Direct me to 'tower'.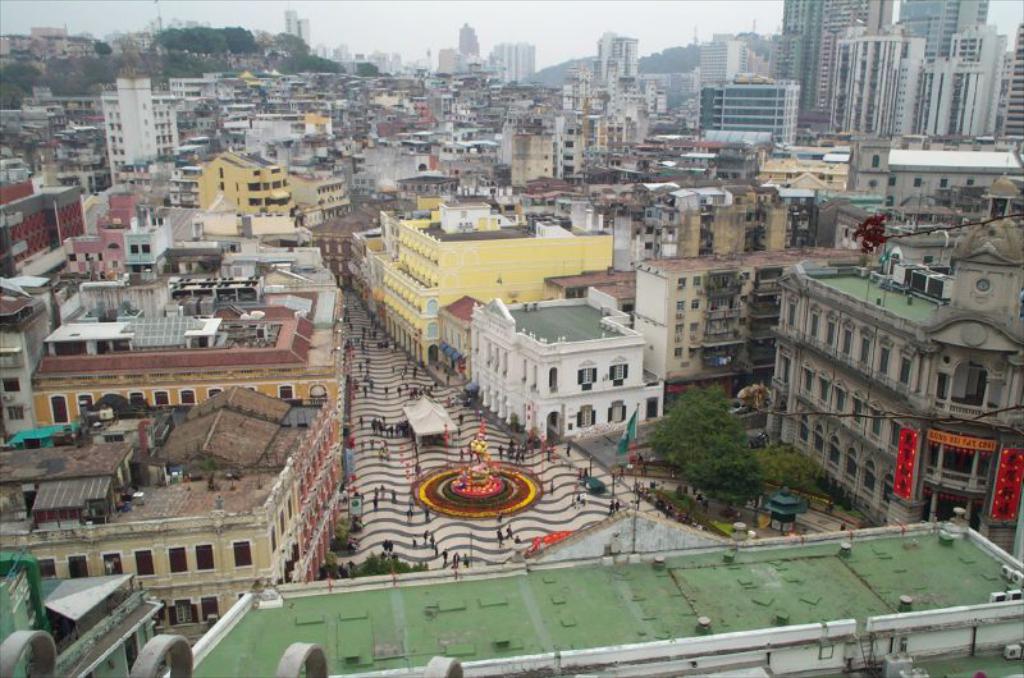
Direction: left=506, top=42, right=540, bottom=95.
